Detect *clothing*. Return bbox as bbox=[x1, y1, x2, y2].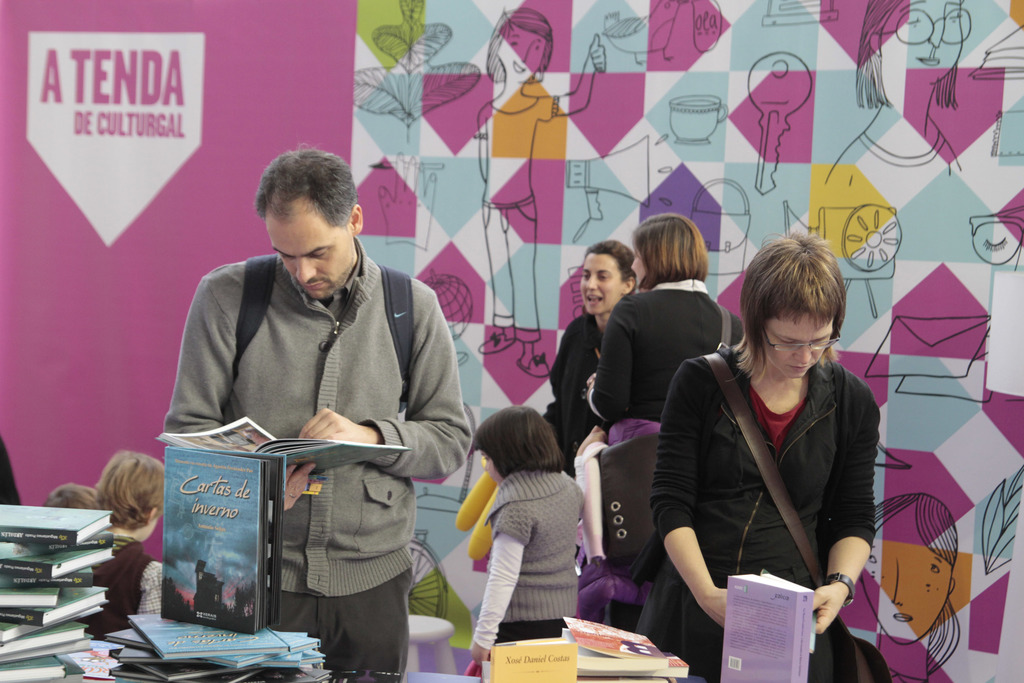
bbox=[543, 306, 600, 477].
